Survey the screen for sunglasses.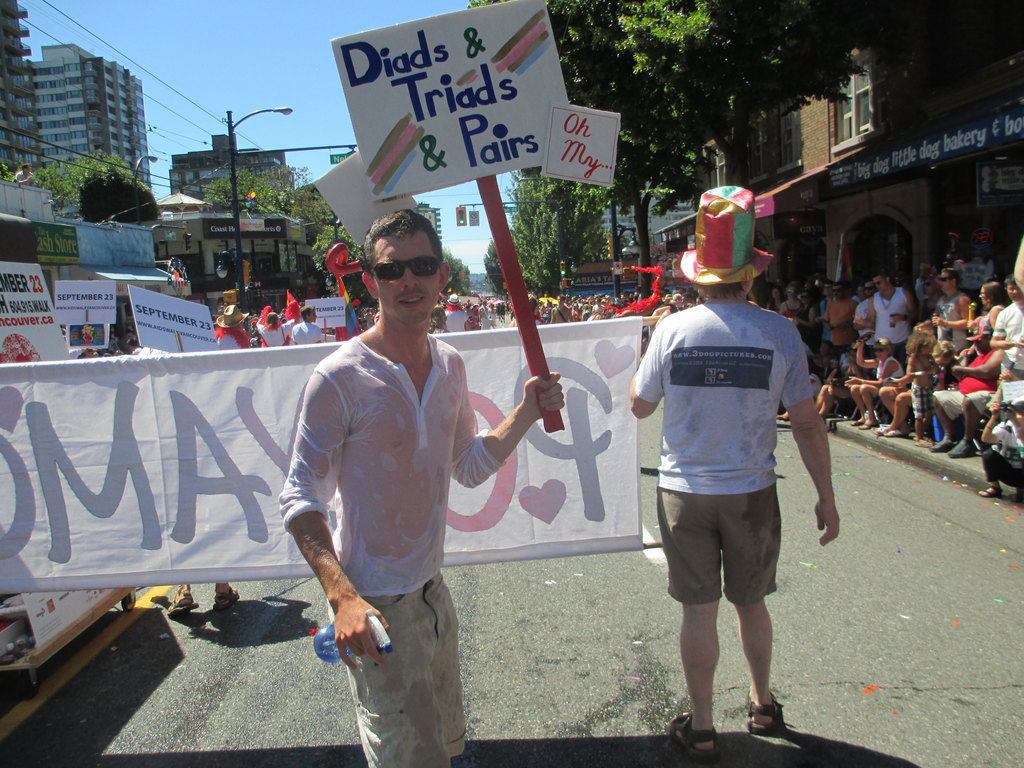
Survey found: 369,254,443,283.
